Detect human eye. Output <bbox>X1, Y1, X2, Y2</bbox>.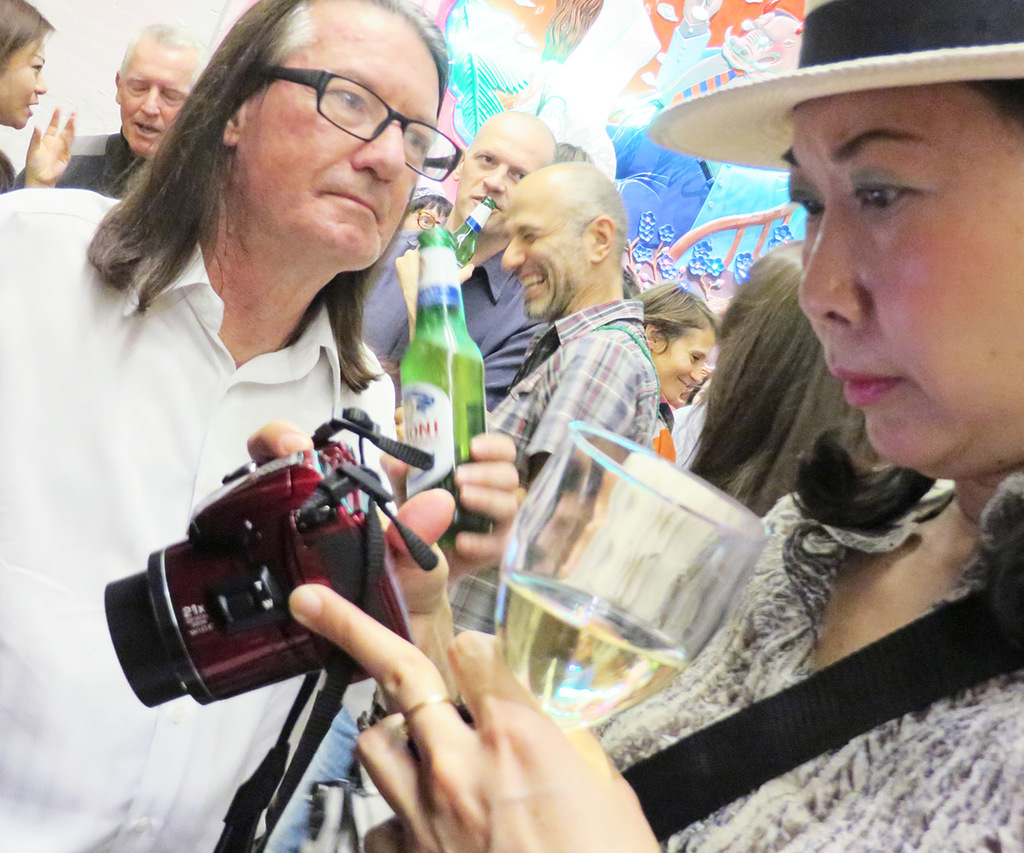
<bbox>793, 185, 829, 225</bbox>.
